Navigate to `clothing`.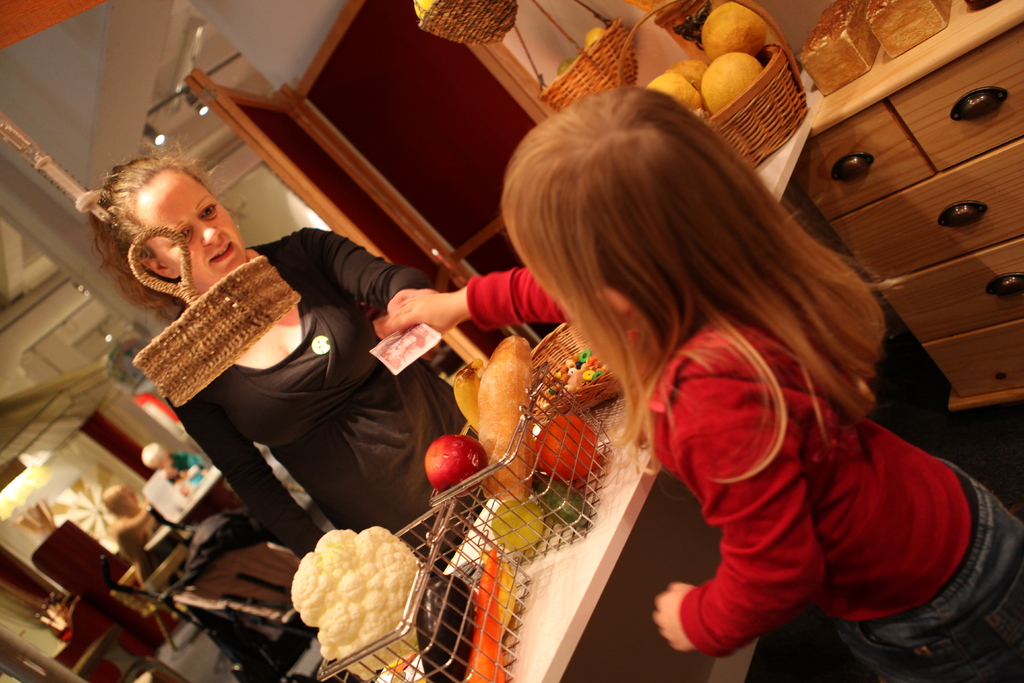
Navigation target: 169/228/441/566.
